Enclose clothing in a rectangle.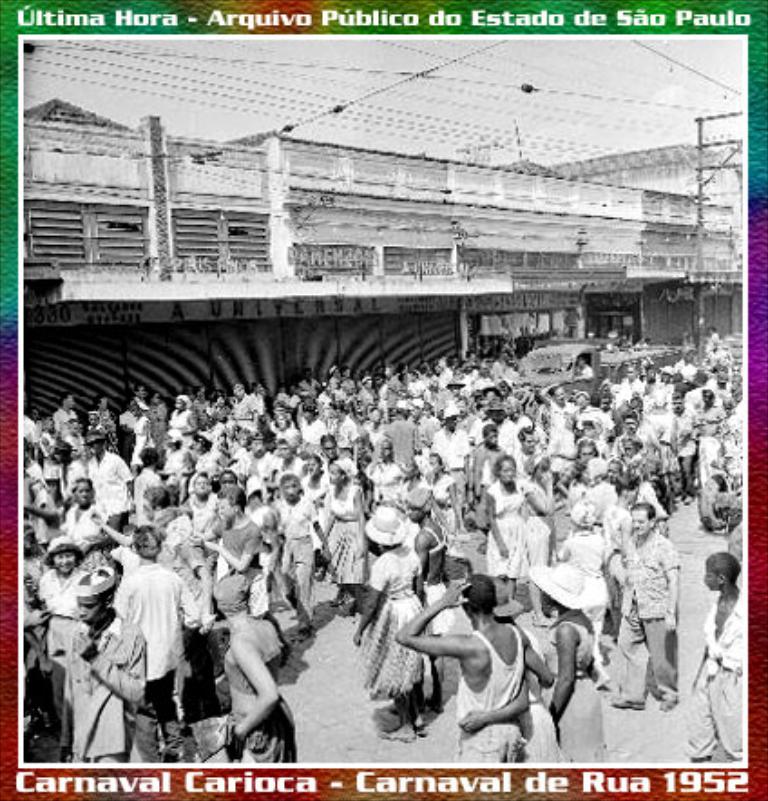
x1=188 y1=493 x2=214 y2=526.
